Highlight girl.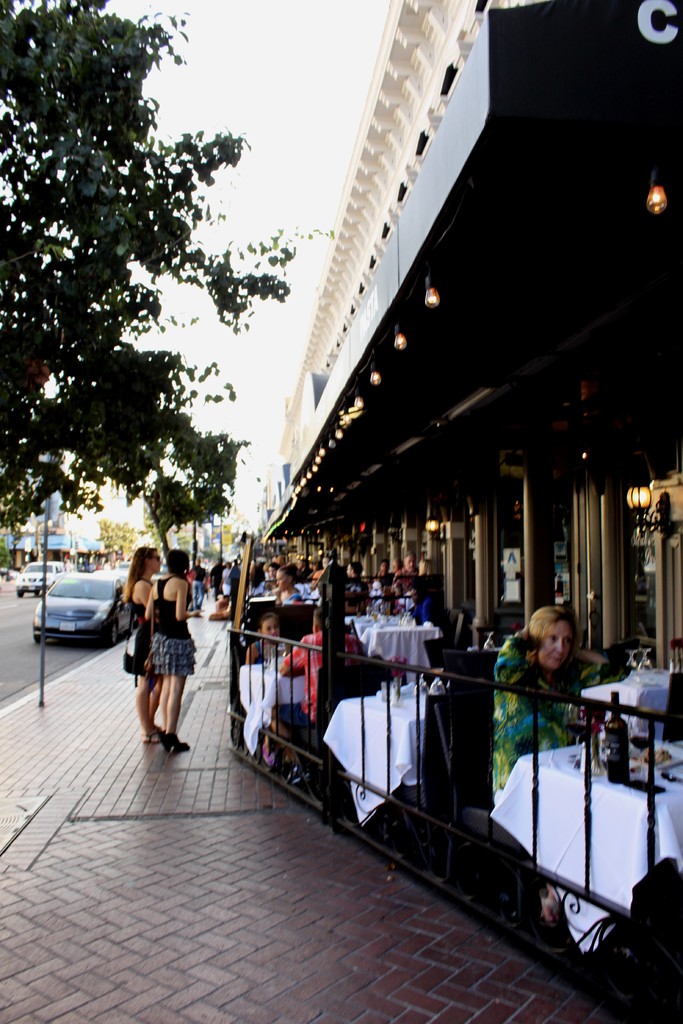
Highlighted region: [x1=120, y1=545, x2=165, y2=746].
